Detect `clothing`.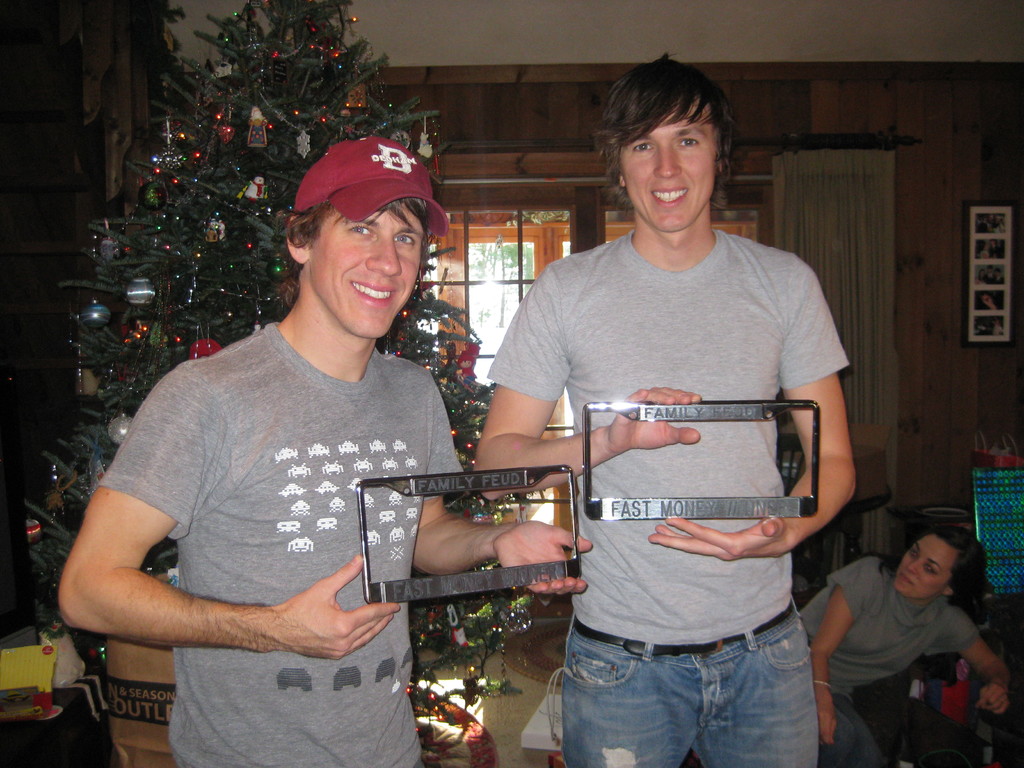
Detected at x1=509, y1=175, x2=855, y2=717.
